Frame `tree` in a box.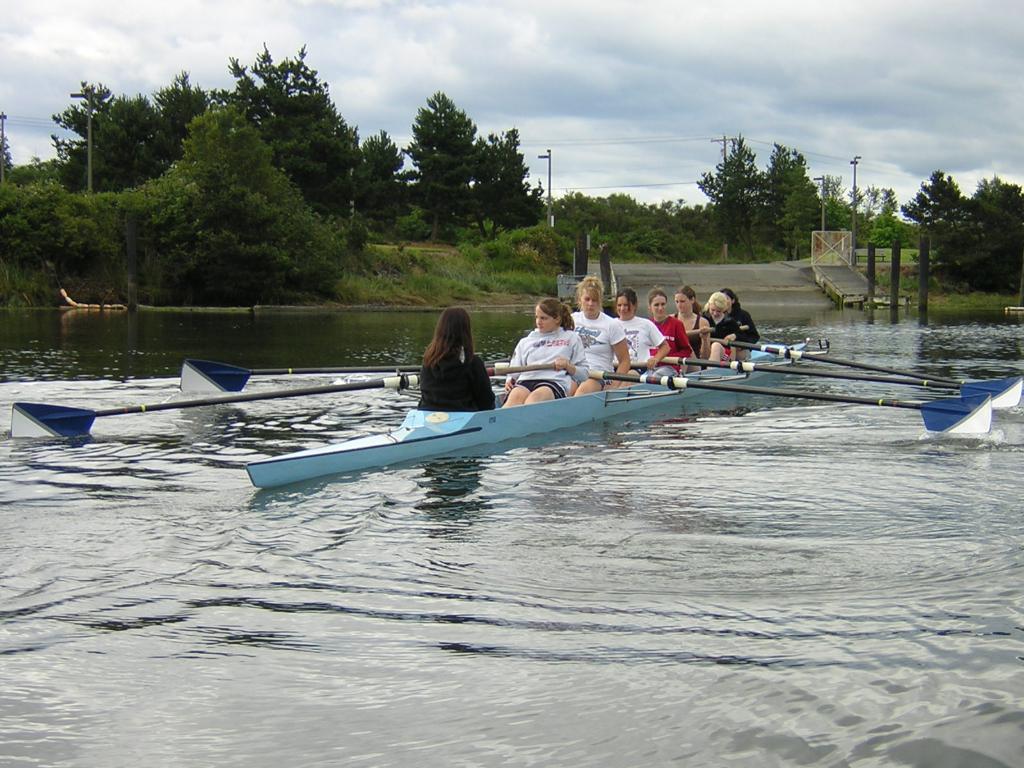
[756,150,822,257].
